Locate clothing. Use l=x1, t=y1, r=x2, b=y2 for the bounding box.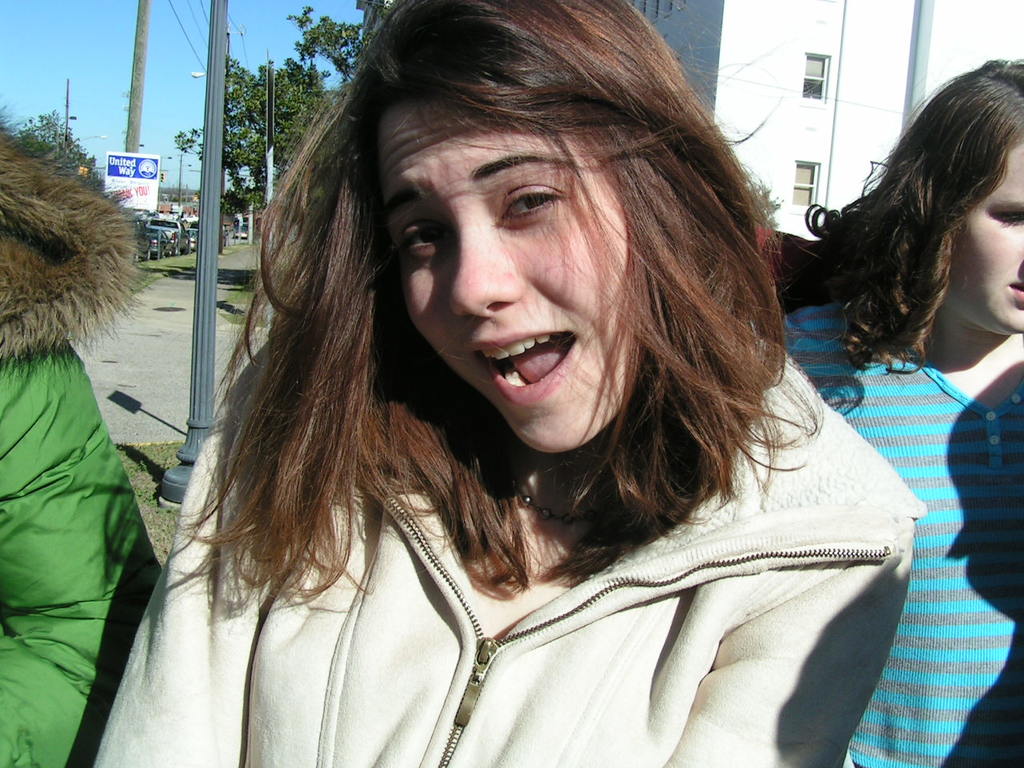
l=0, t=127, r=162, b=767.
